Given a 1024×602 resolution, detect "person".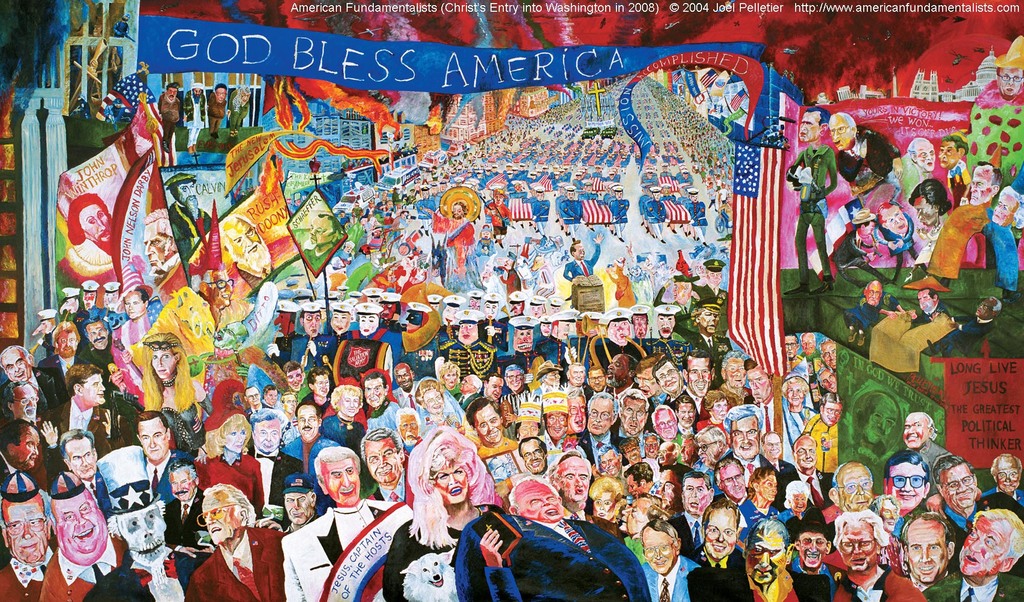
(x1=357, y1=370, x2=402, y2=425).
